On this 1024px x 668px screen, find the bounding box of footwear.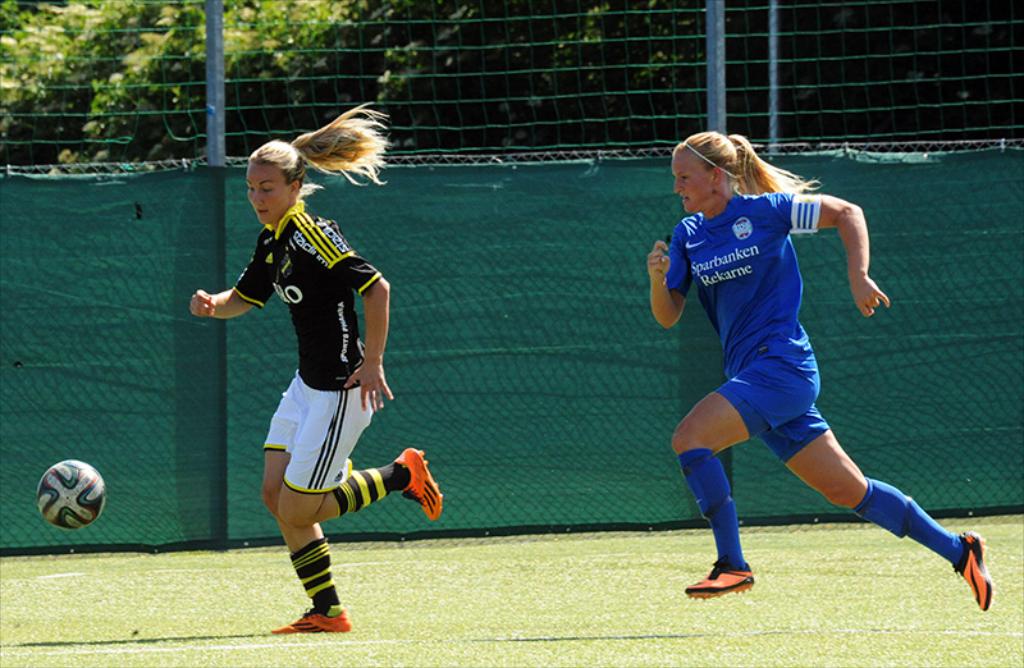
Bounding box: pyautogui.locateOnScreen(707, 546, 773, 609).
